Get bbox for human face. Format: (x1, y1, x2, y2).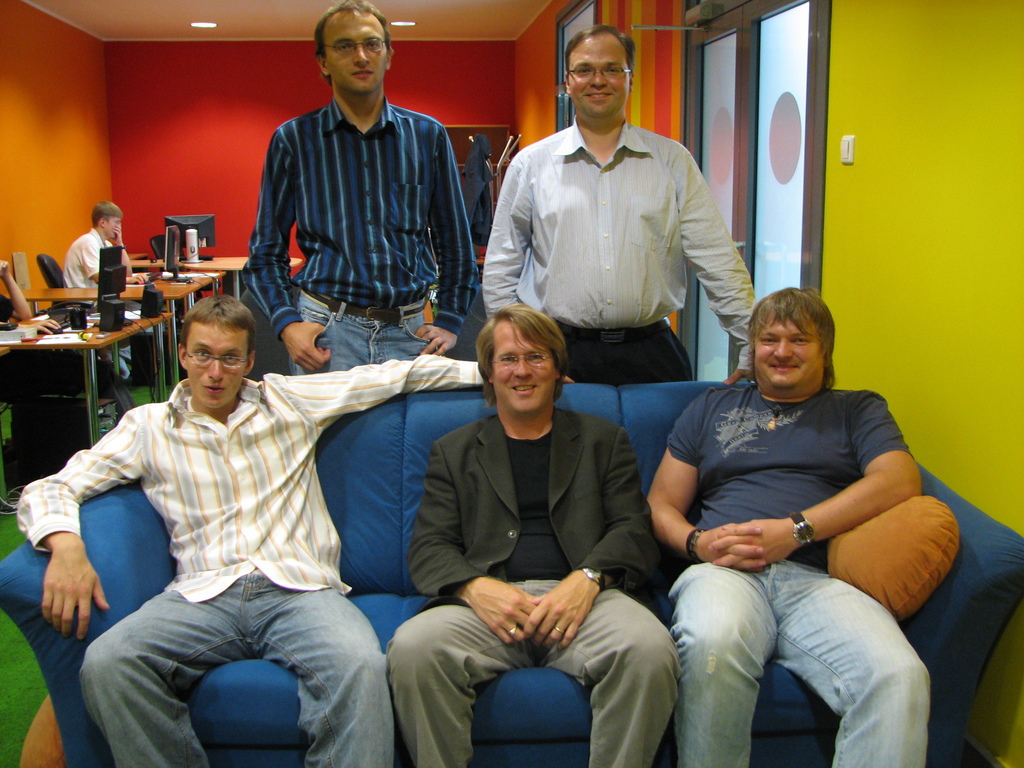
(324, 12, 390, 98).
